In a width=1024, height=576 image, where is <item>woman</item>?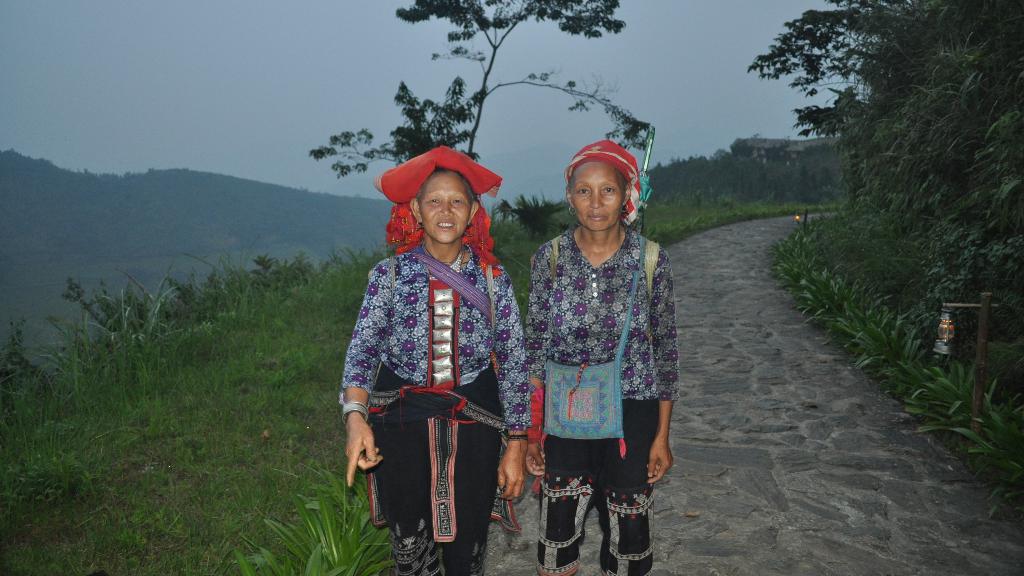
box=[334, 143, 532, 575].
